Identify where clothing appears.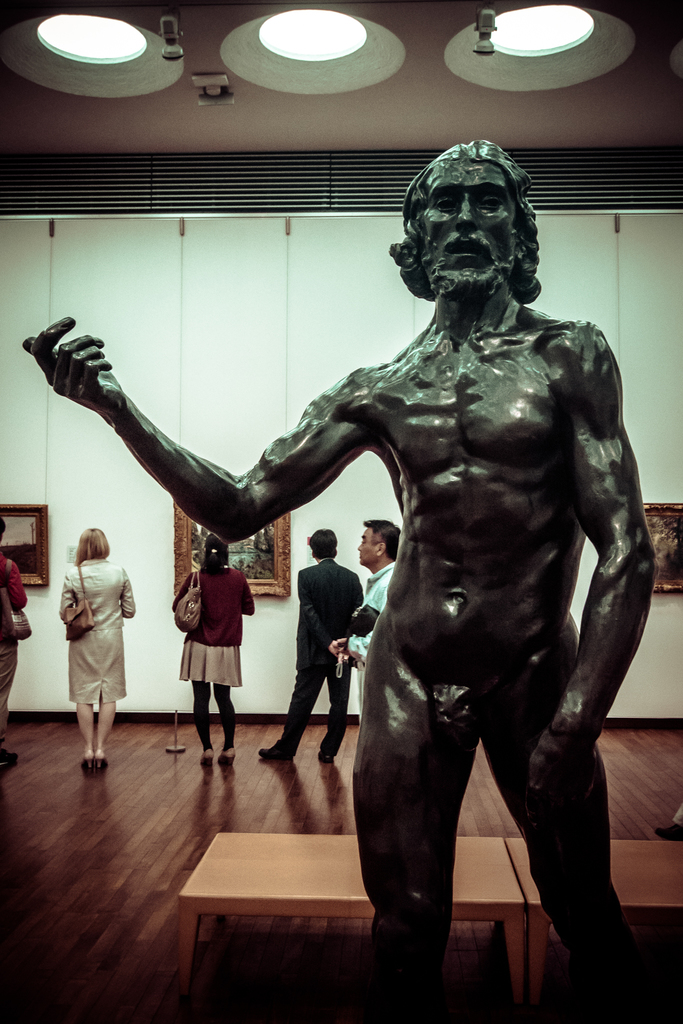
Appears at (48, 545, 135, 740).
